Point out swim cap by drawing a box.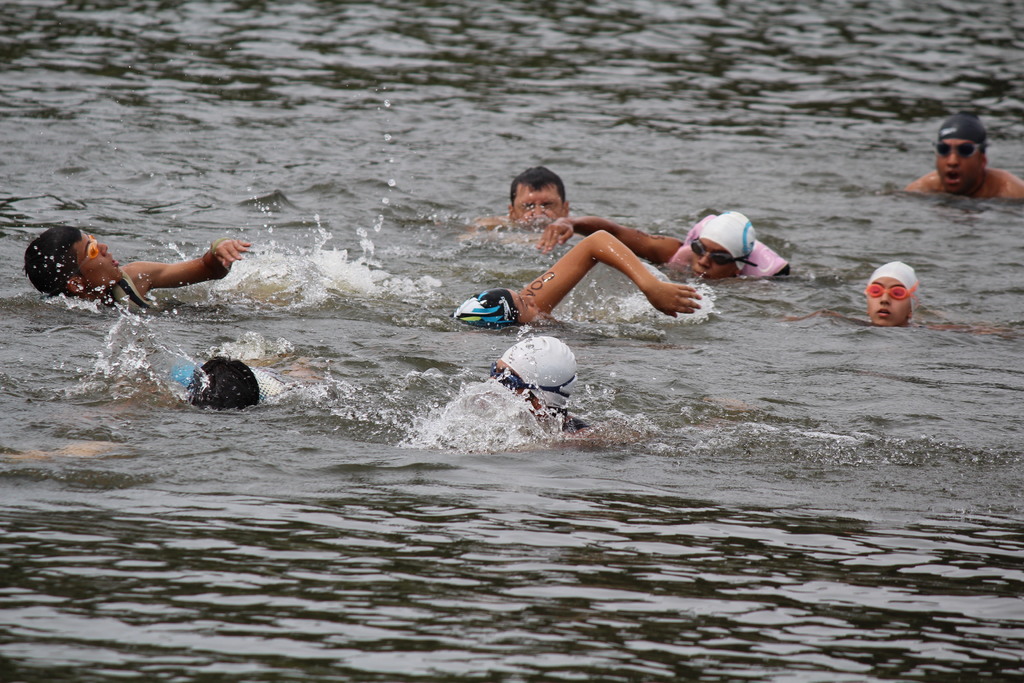
<region>696, 208, 758, 278</region>.
